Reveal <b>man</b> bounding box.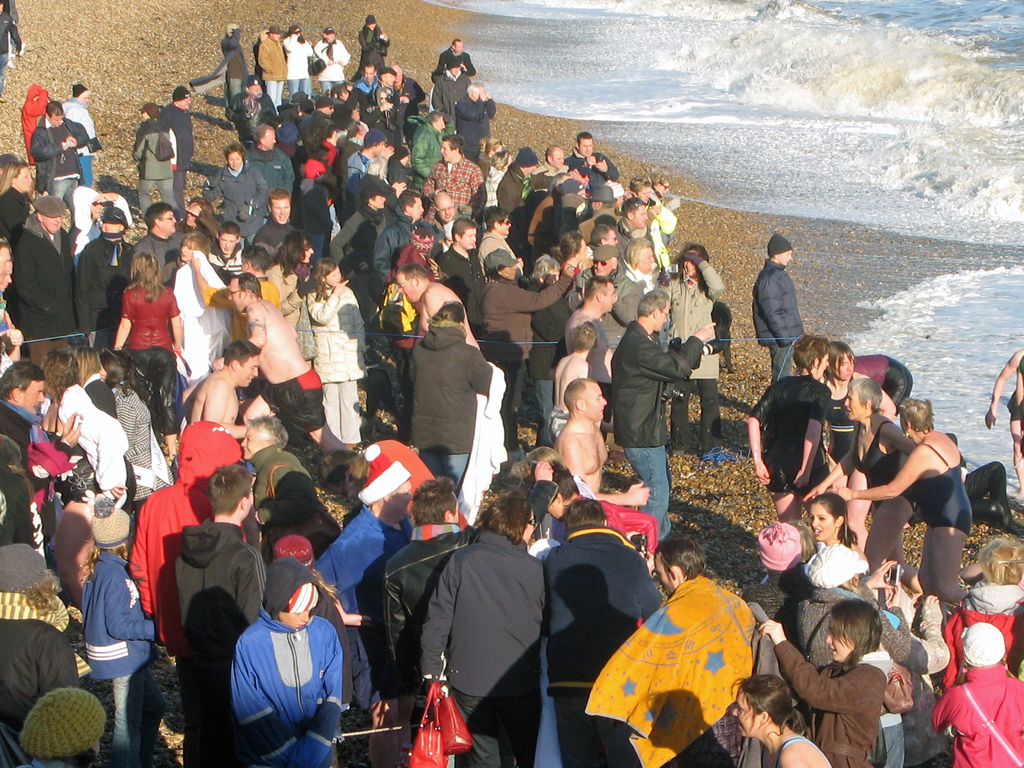
Revealed: box(233, 76, 276, 148).
